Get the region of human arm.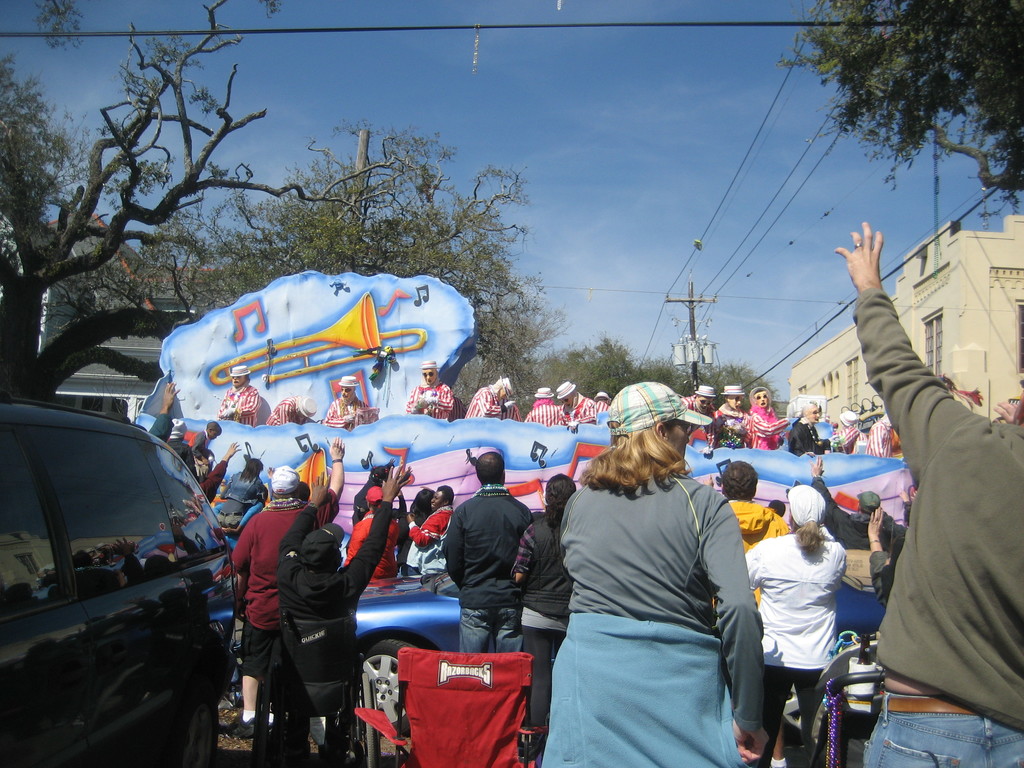
(x1=148, y1=378, x2=185, y2=443).
